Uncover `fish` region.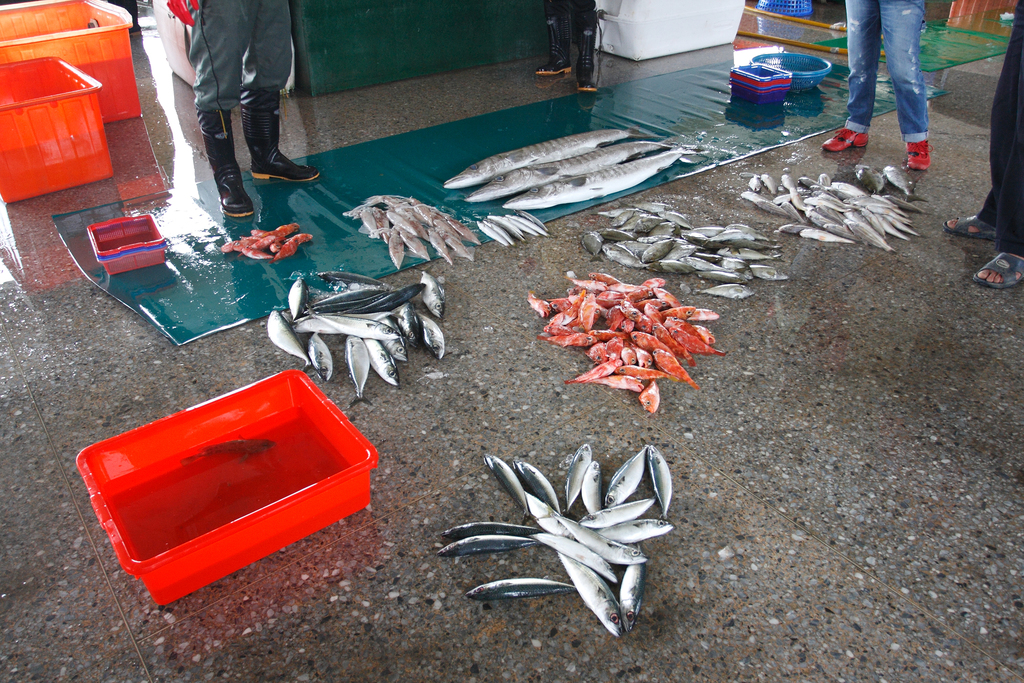
Uncovered: x1=688, y1=282, x2=756, y2=300.
